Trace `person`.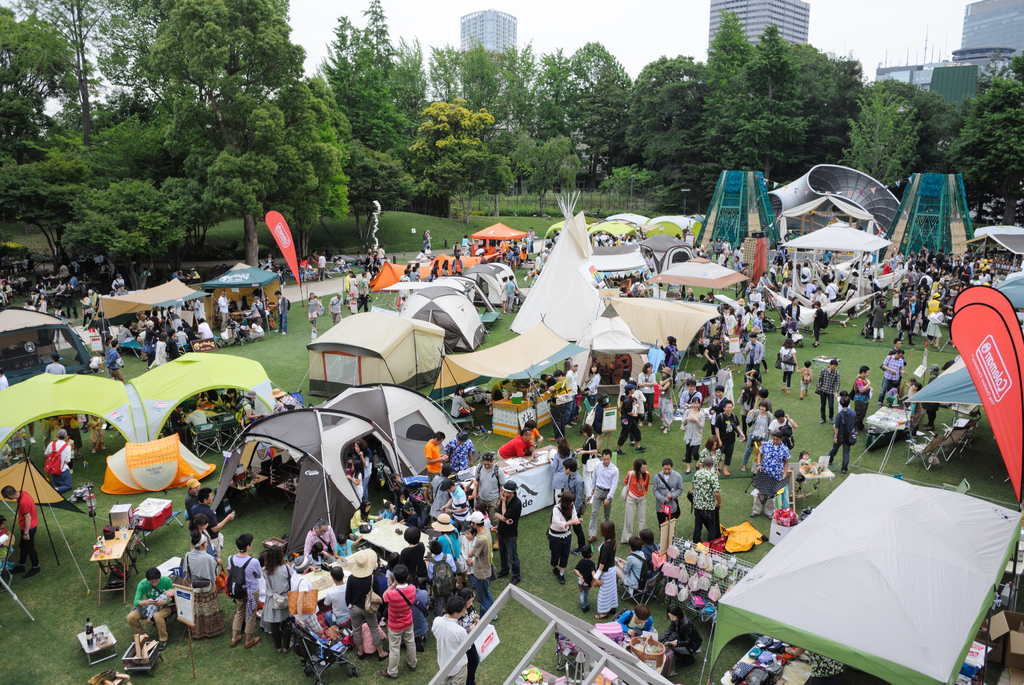
Traced to {"left": 613, "top": 381, "right": 651, "bottom": 452}.
